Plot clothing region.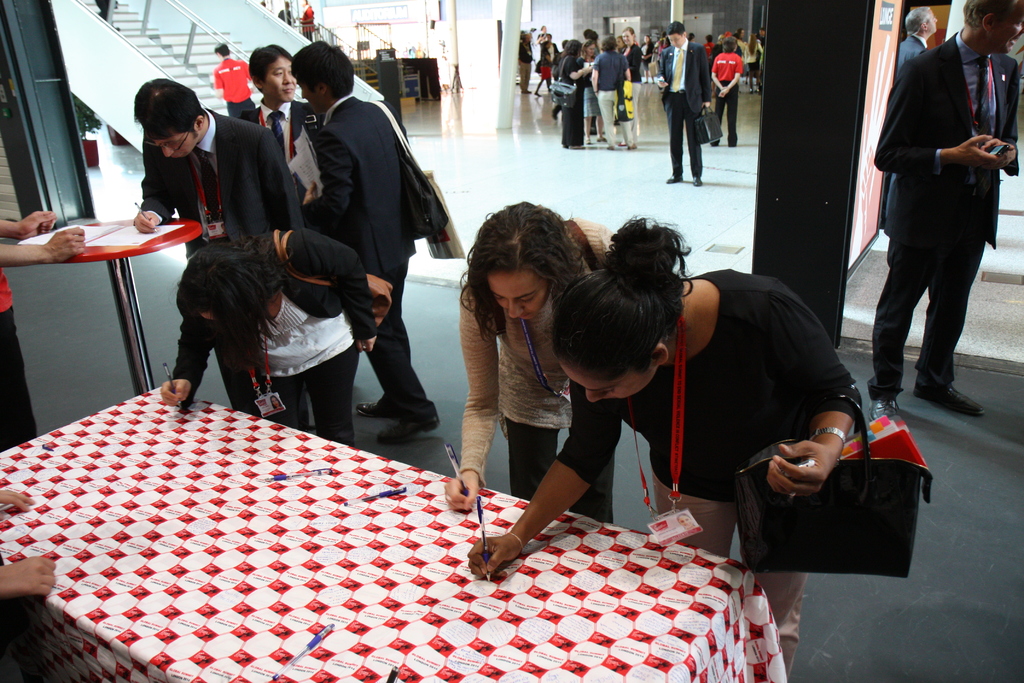
Plotted at [659, 44, 712, 169].
